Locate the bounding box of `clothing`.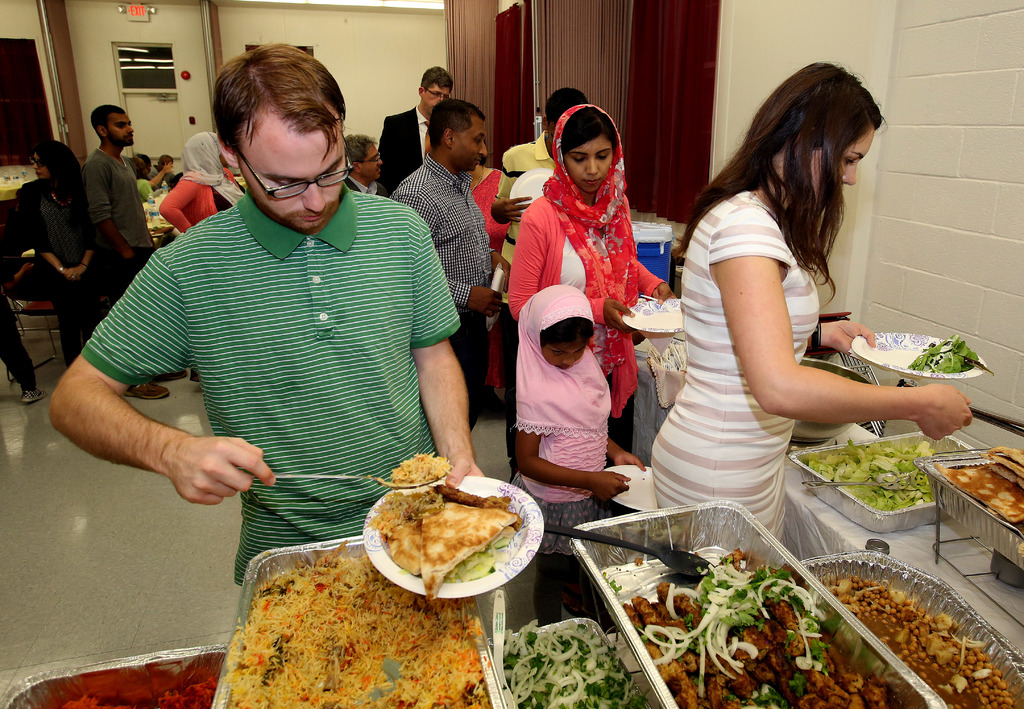
Bounding box: 374 108 431 192.
